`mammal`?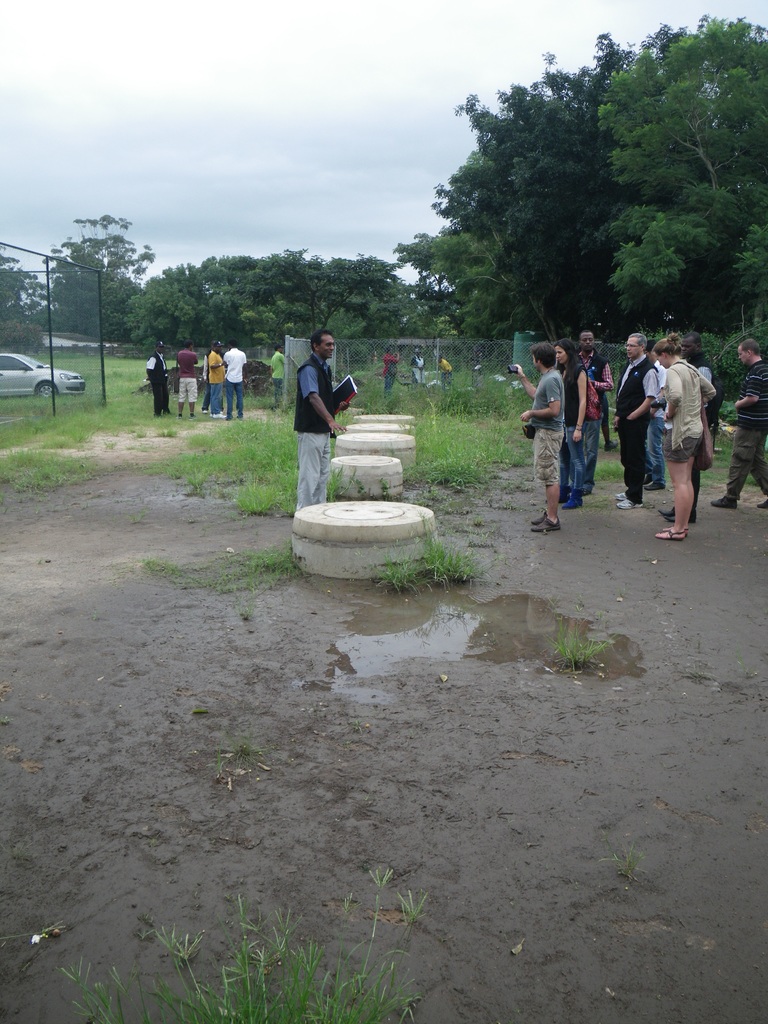
BBox(221, 339, 247, 421)
